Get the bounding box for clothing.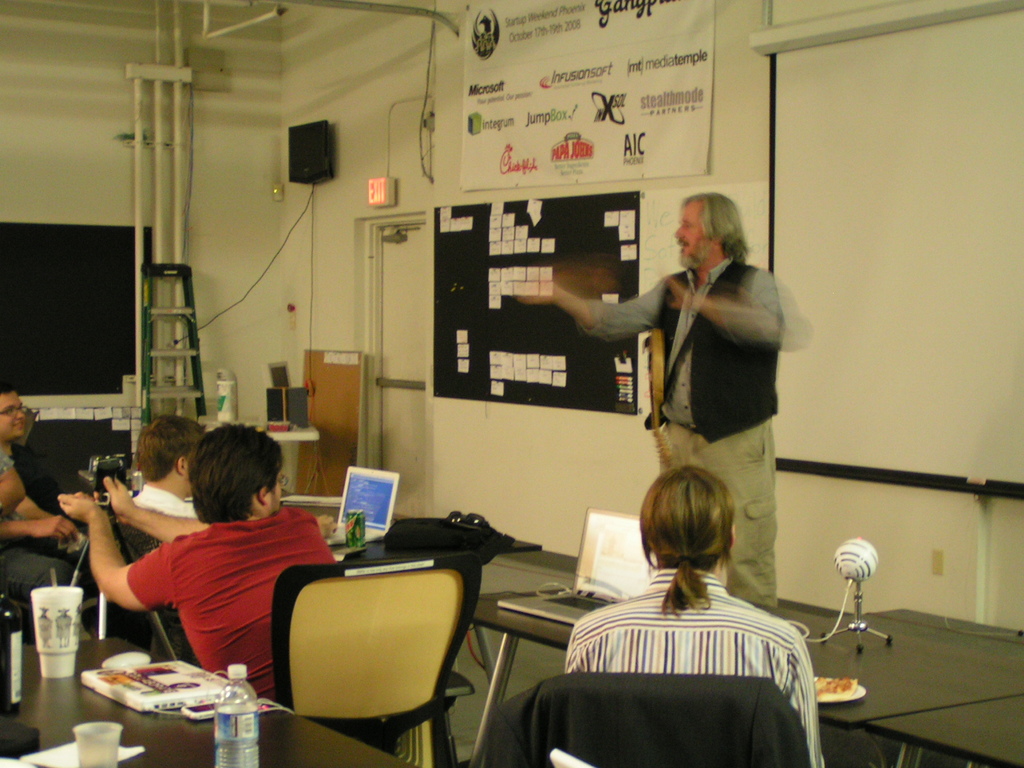
<bbox>558, 554, 838, 767</bbox>.
